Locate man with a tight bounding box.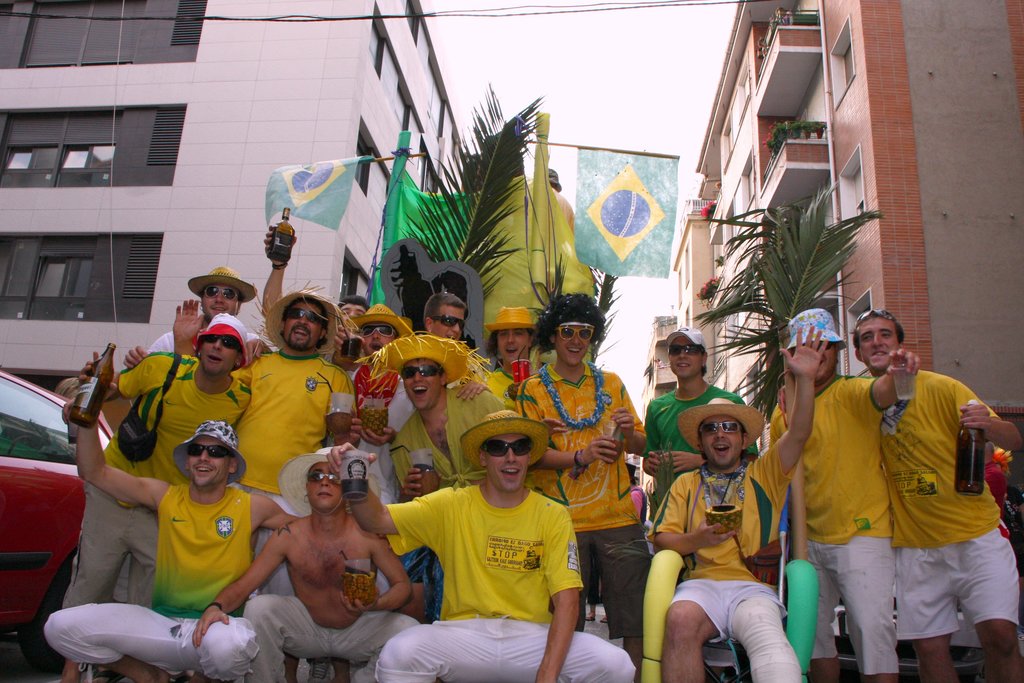
bbox=(767, 302, 924, 682).
